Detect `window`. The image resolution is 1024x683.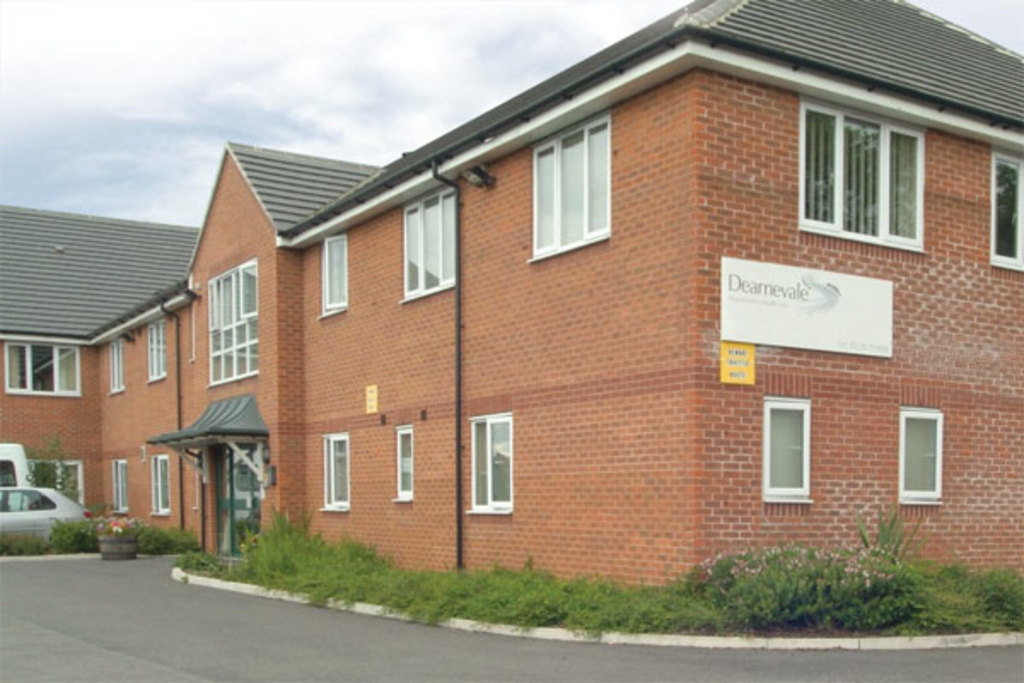
<box>988,154,1022,266</box>.
